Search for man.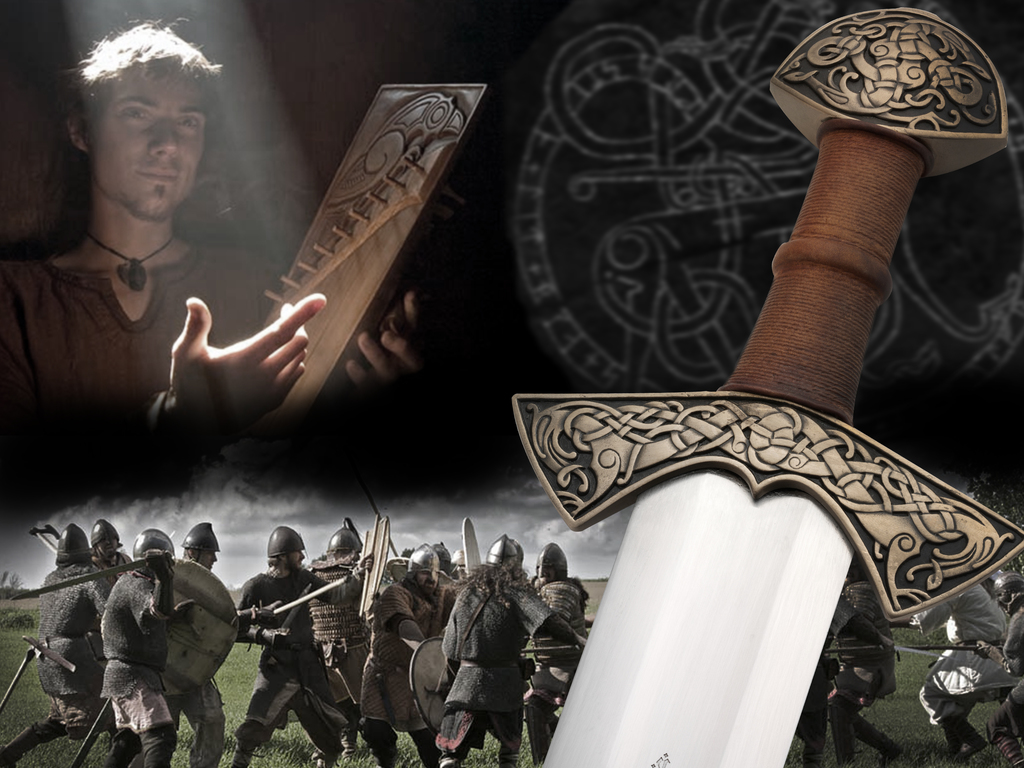
Found at crop(435, 537, 586, 767).
